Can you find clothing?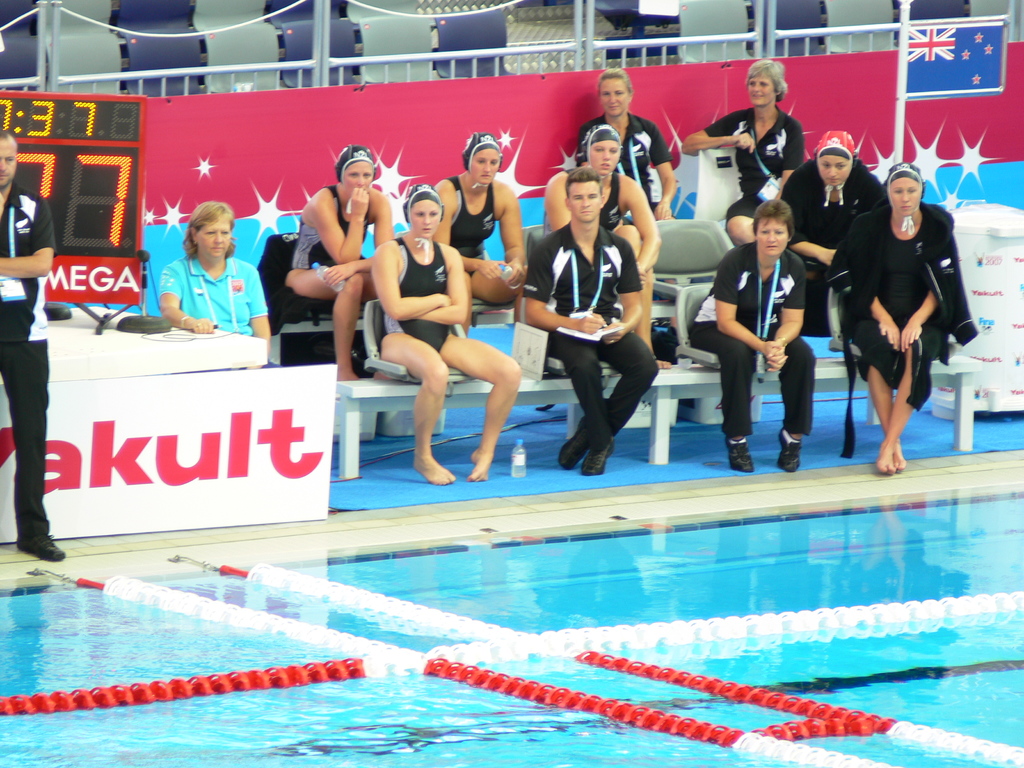
Yes, bounding box: bbox(371, 244, 470, 364).
